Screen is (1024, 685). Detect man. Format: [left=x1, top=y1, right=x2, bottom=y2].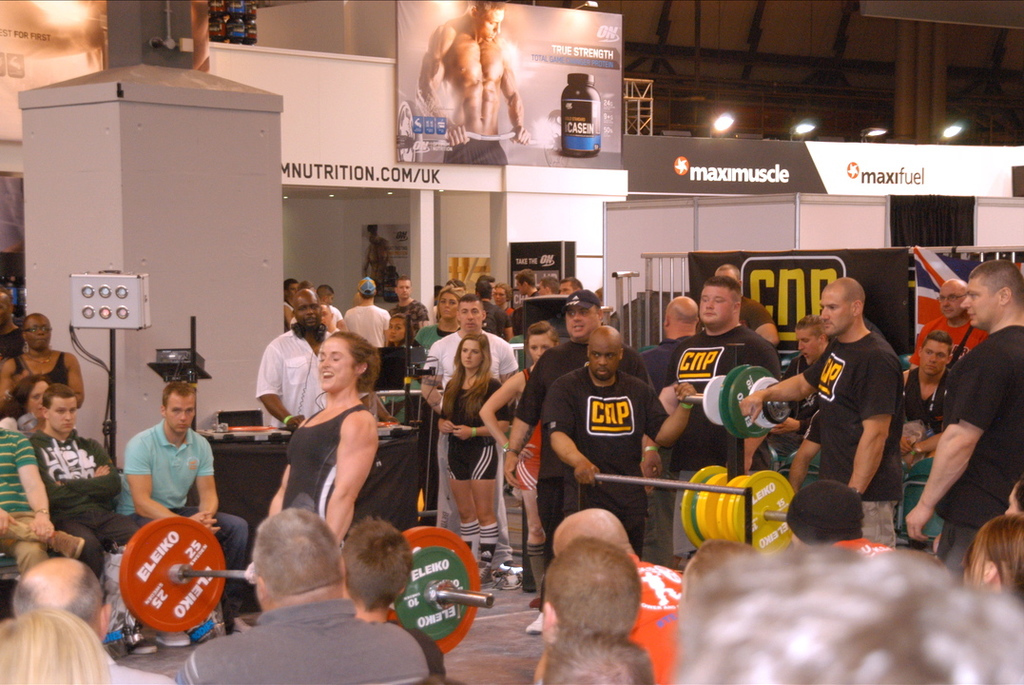
[left=783, top=482, right=894, bottom=557].
